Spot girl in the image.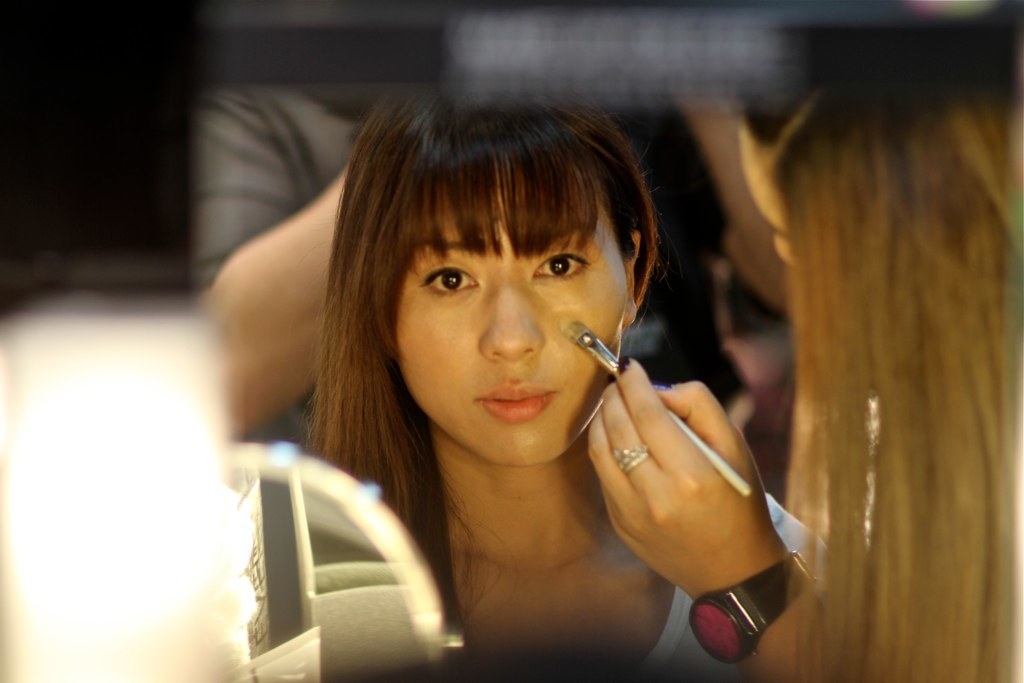
girl found at x1=585 y1=93 x2=1023 y2=682.
